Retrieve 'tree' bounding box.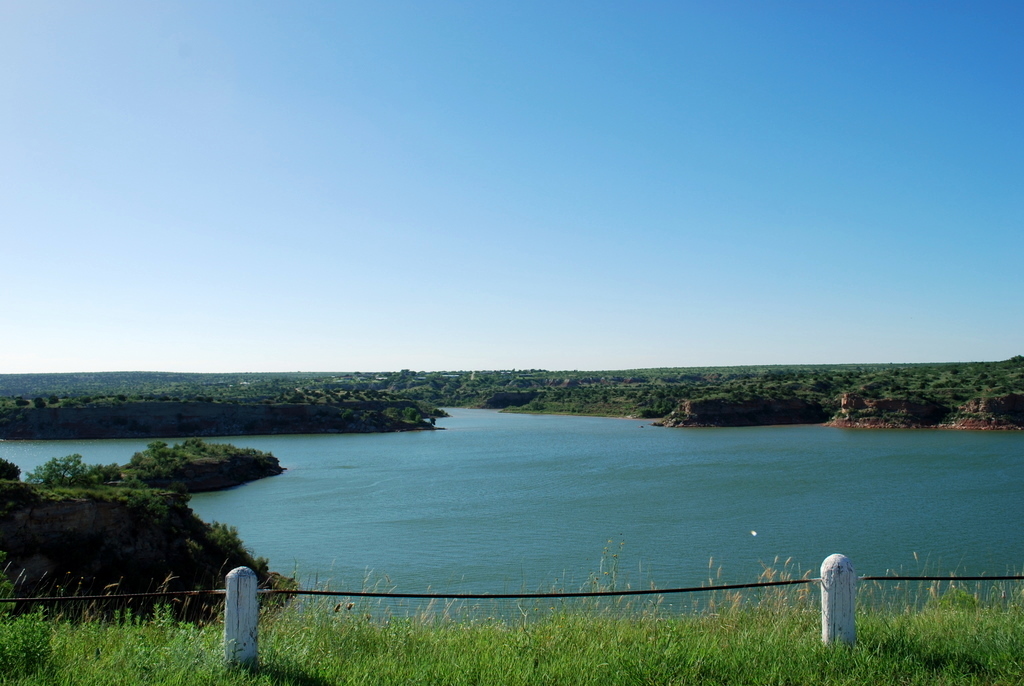
Bounding box: bbox=[19, 446, 119, 491].
